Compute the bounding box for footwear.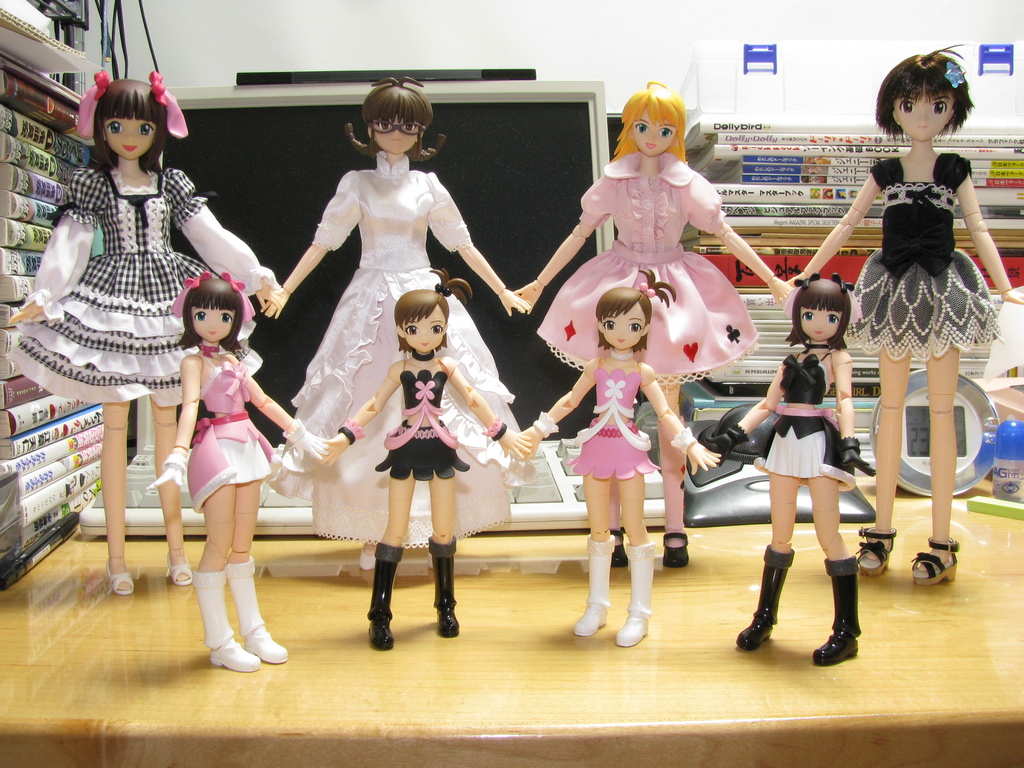
box=[166, 557, 191, 586].
